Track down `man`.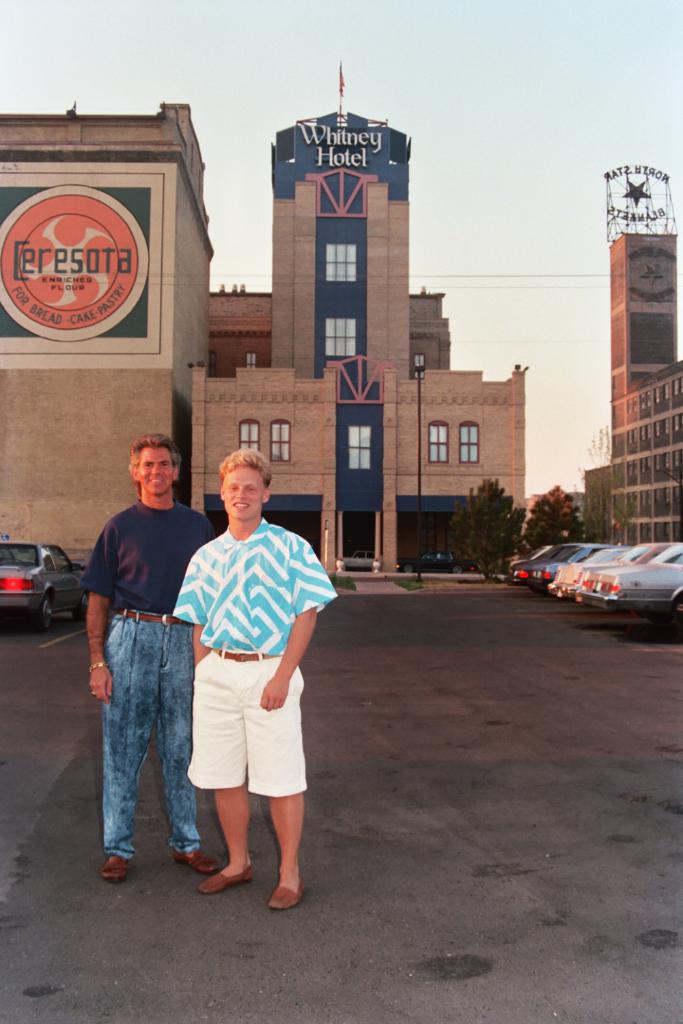
Tracked to x1=171, y1=451, x2=321, y2=917.
